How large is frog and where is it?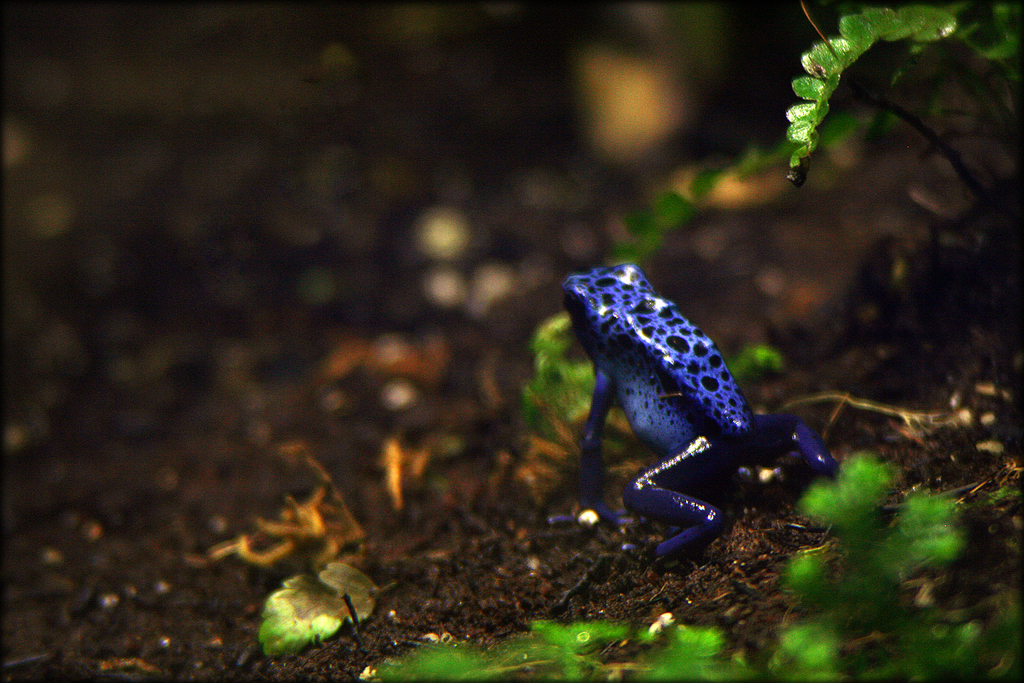
Bounding box: {"left": 545, "top": 261, "right": 843, "bottom": 561}.
